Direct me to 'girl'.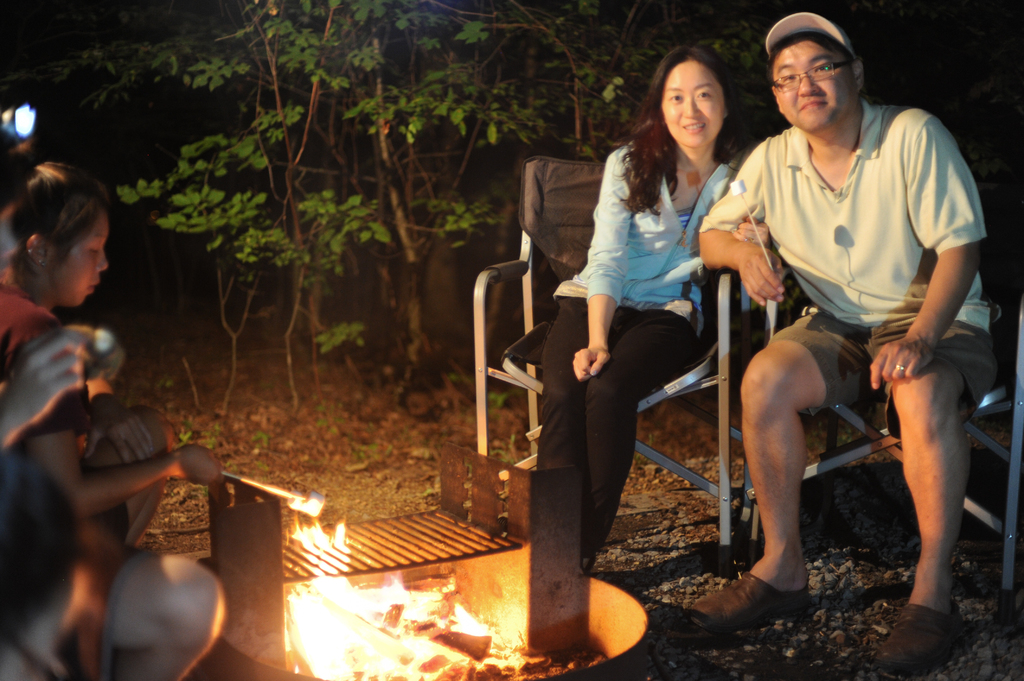
Direction: [x1=536, y1=44, x2=771, y2=565].
